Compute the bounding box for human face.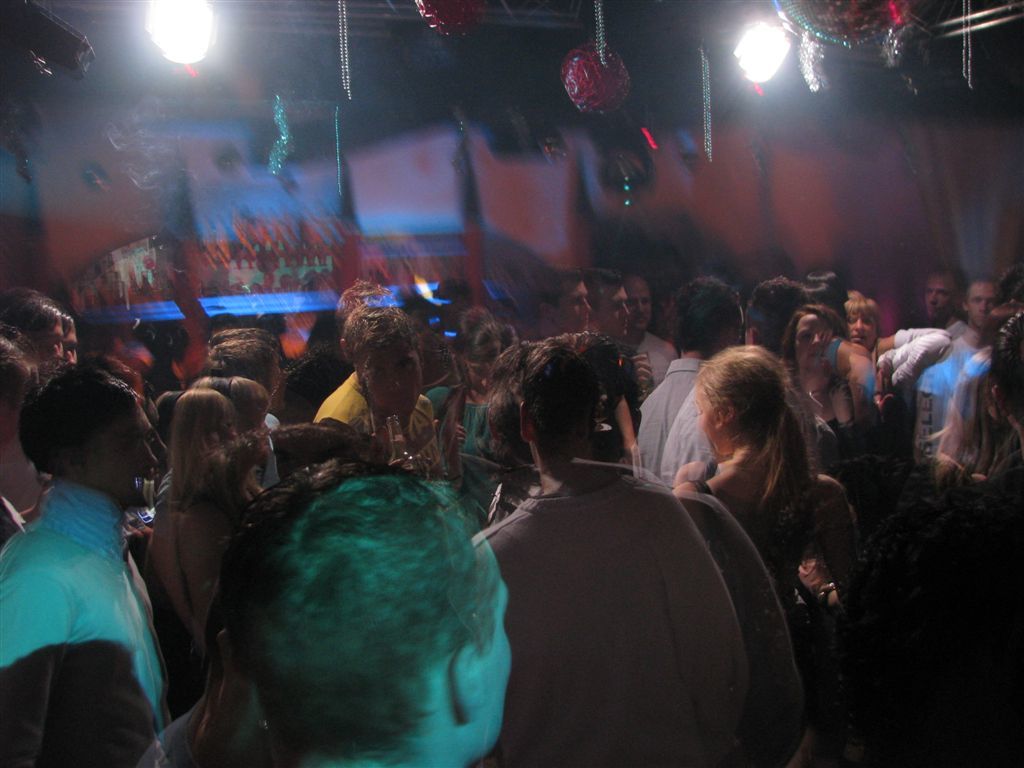
Rect(795, 314, 834, 375).
